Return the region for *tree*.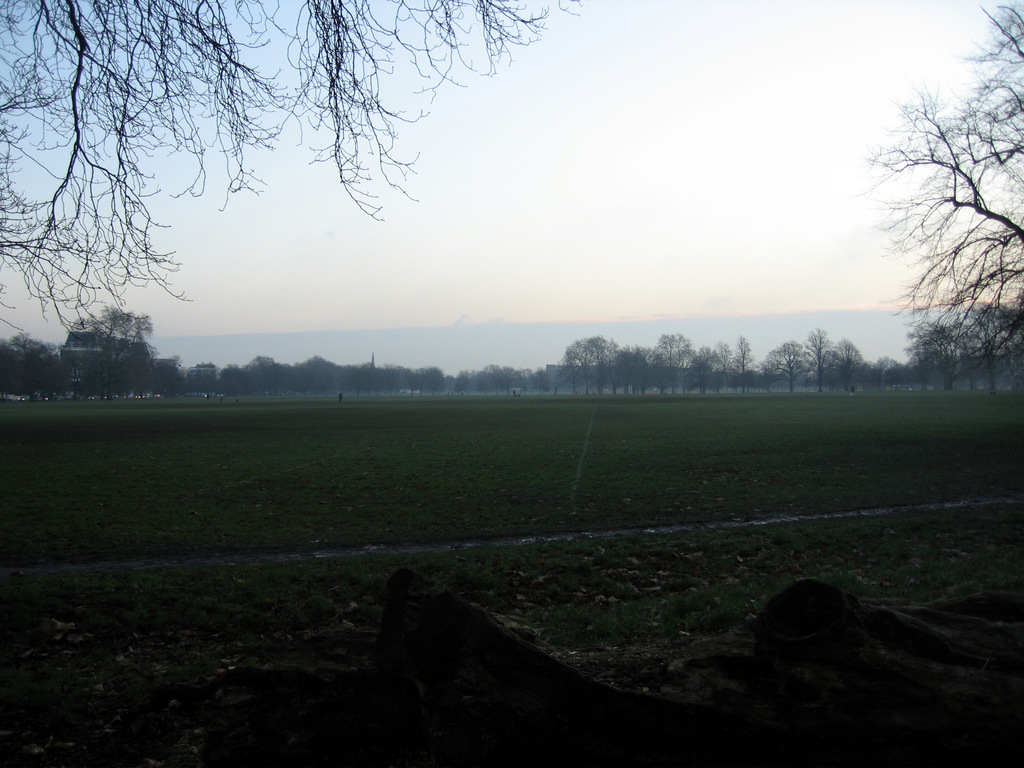
l=653, t=338, r=700, b=399.
